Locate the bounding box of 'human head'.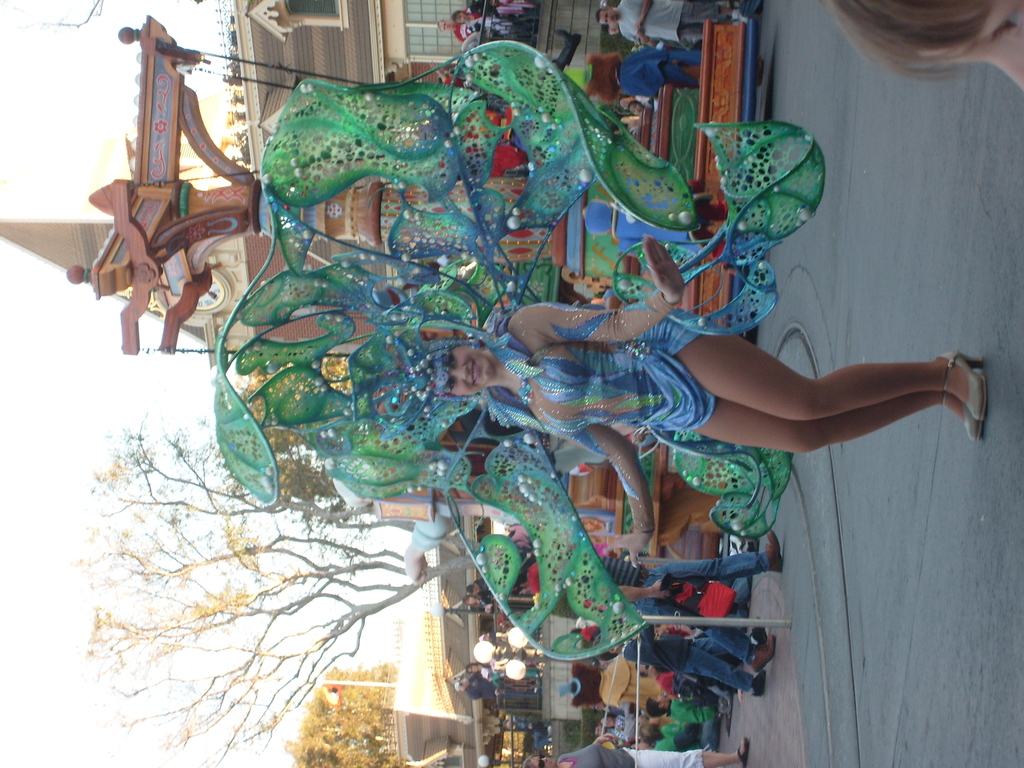
Bounding box: x1=453, y1=11, x2=470, y2=29.
